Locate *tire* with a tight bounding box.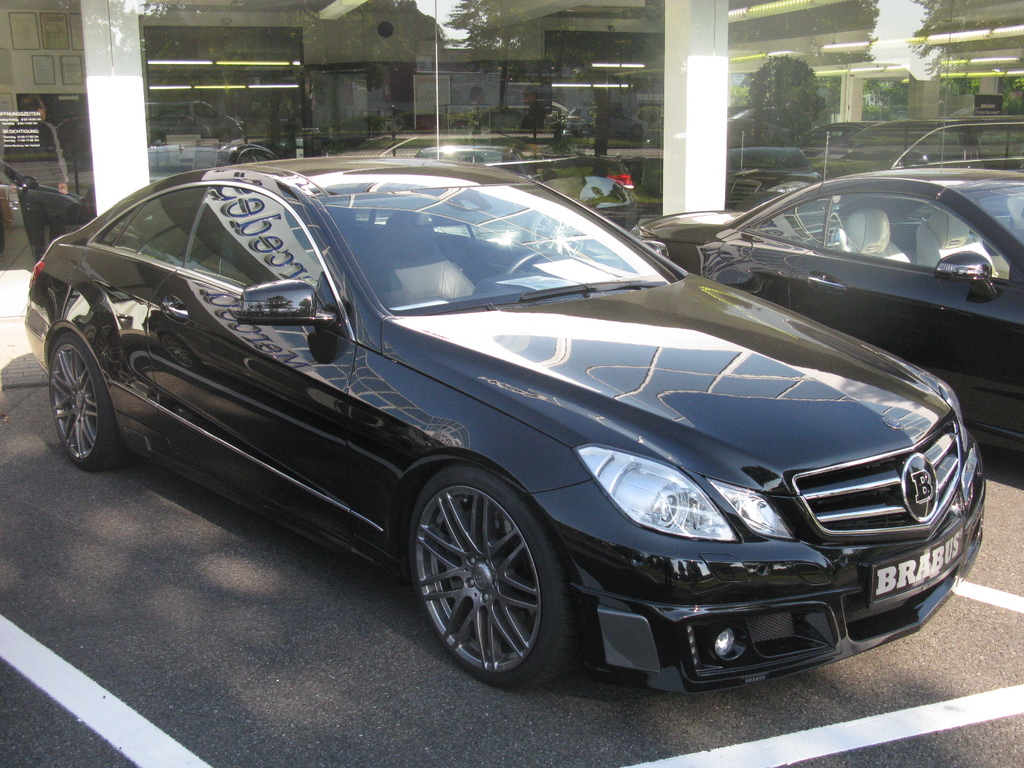
47, 331, 127, 466.
